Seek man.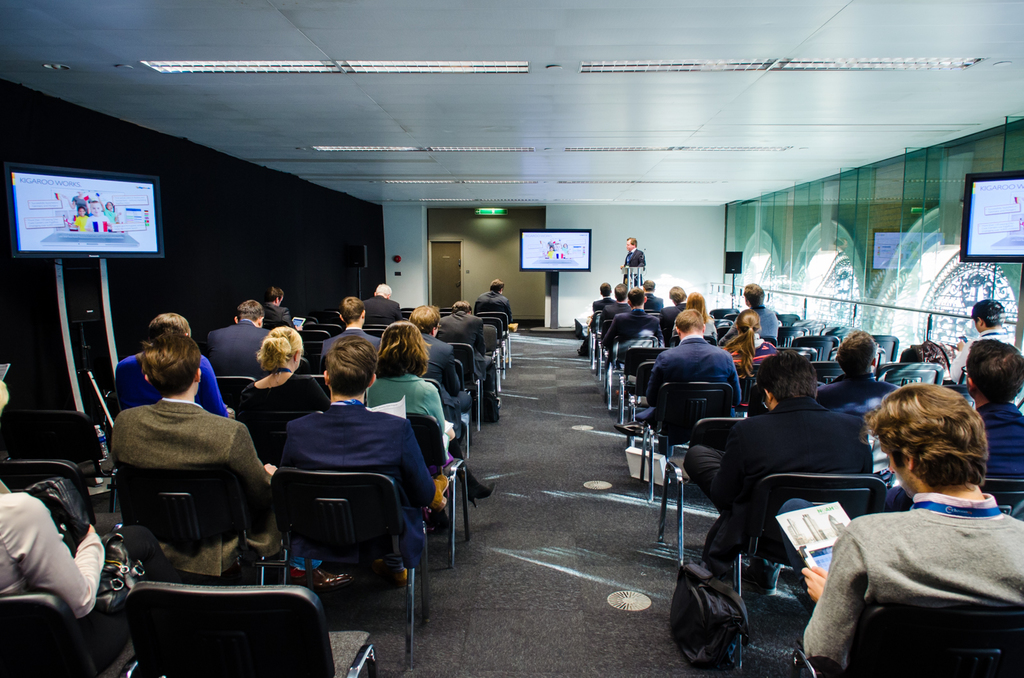
815,331,904,416.
